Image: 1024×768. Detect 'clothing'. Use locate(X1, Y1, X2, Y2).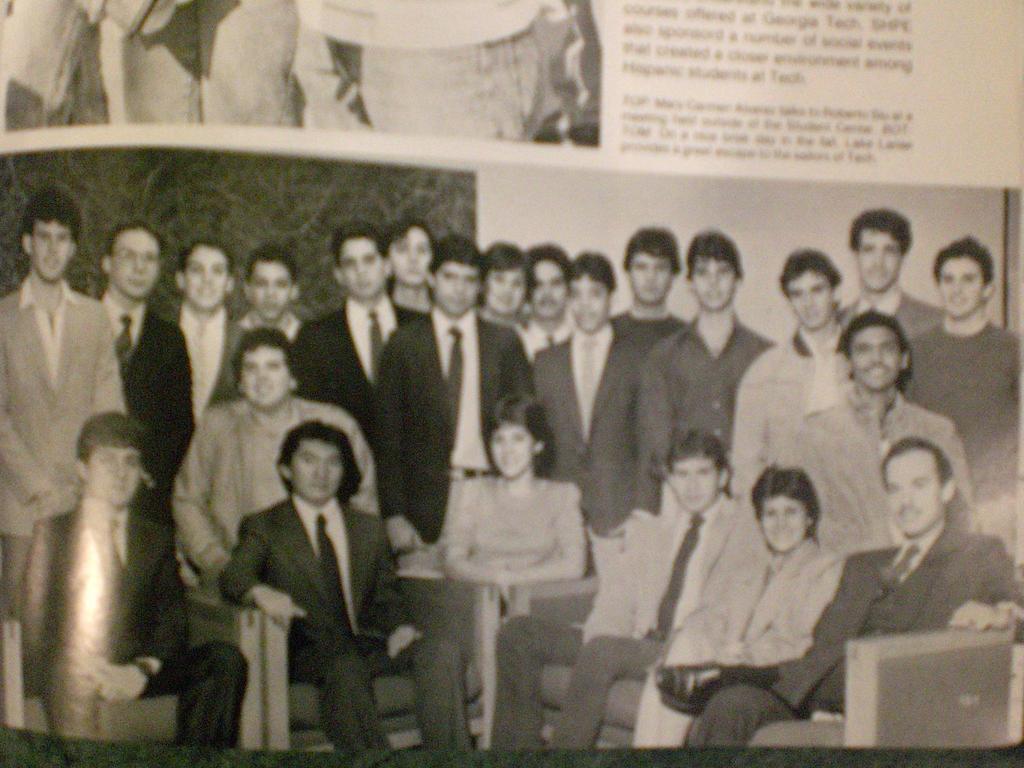
locate(222, 495, 475, 746).
